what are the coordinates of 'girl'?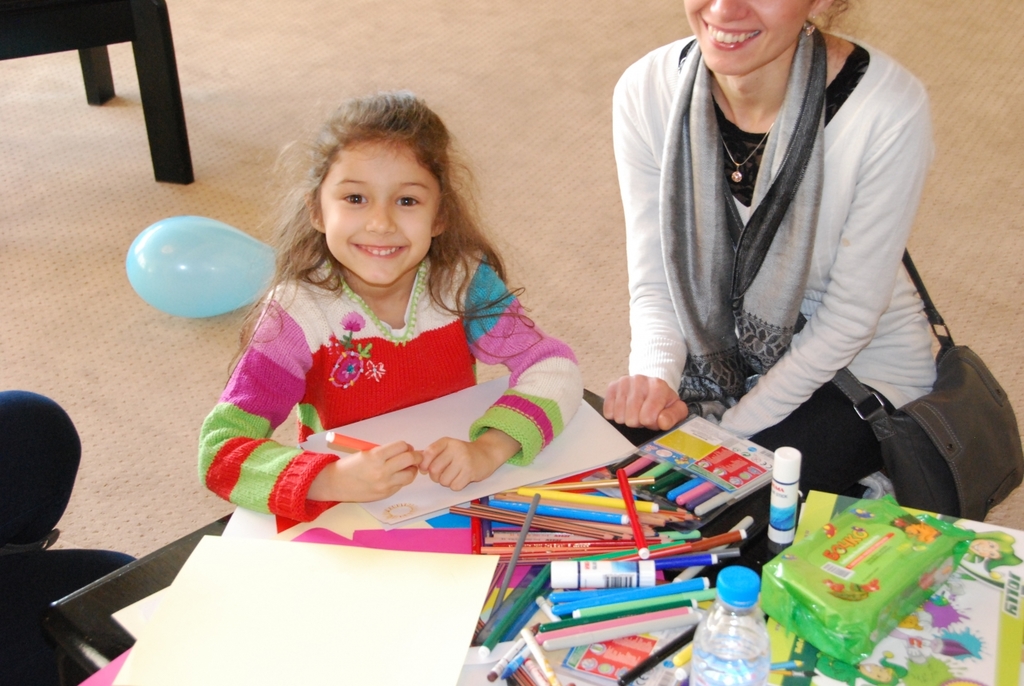
region(608, 0, 933, 500).
